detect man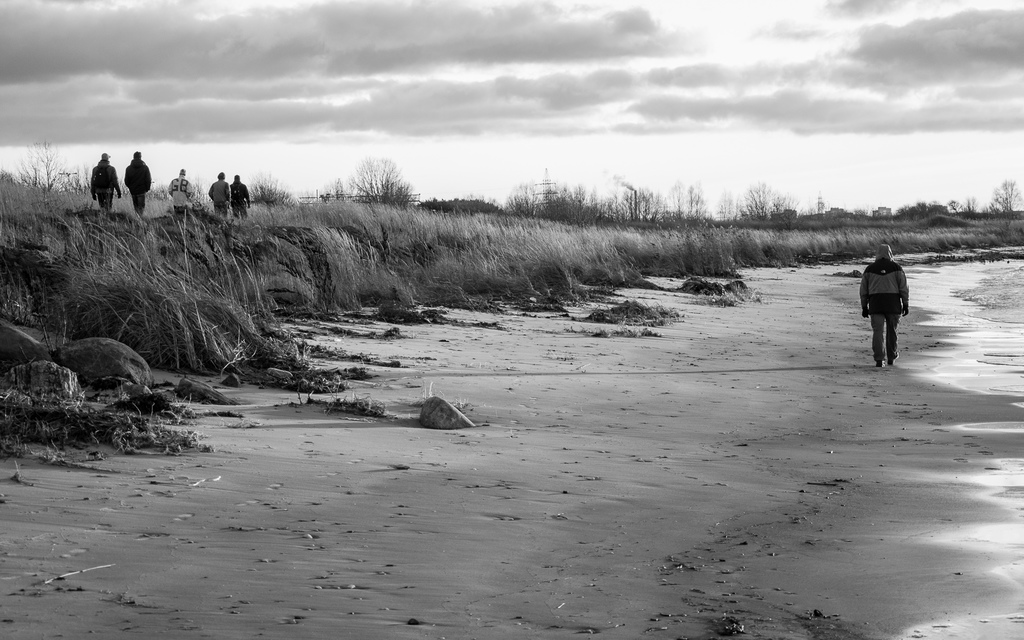
bbox(124, 147, 151, 218)
